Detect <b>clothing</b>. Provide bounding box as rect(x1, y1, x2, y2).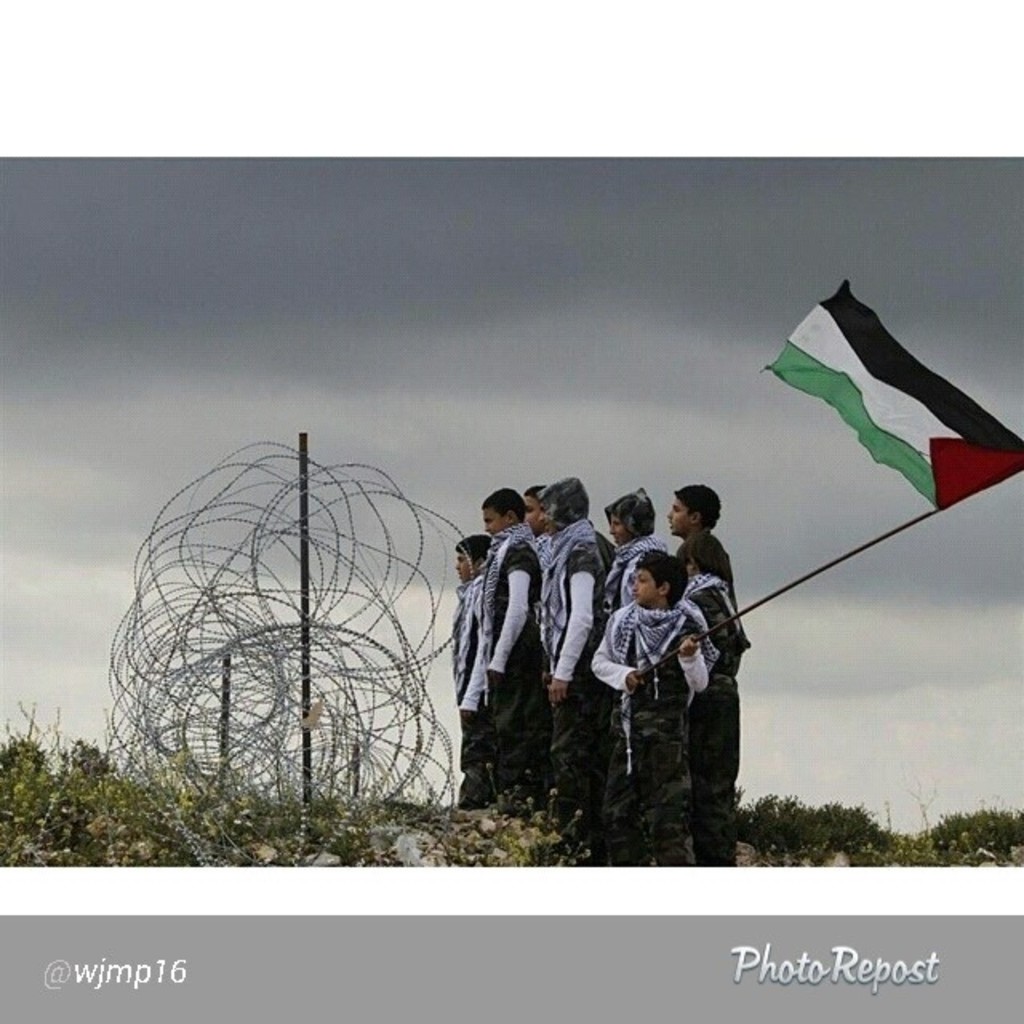
rect(666, 518, 739, 880).
